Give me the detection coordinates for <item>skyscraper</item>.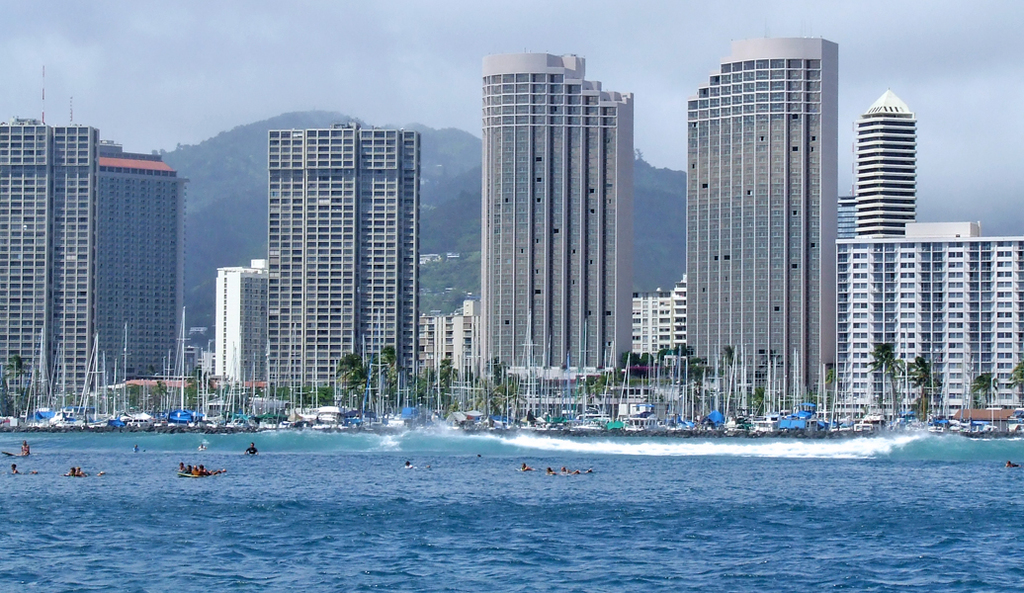
x1=0 y1=63 x2=193 y2=405.
